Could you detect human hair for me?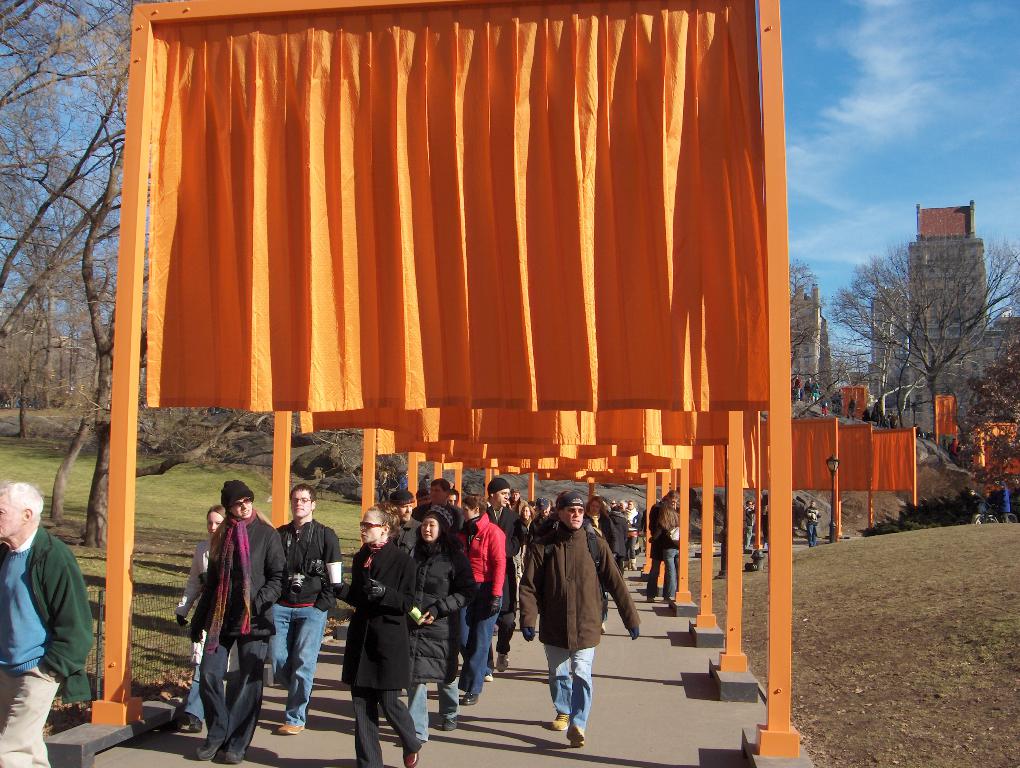
Detection result: [x1=207, y1=503, x2=276, y2=561].
